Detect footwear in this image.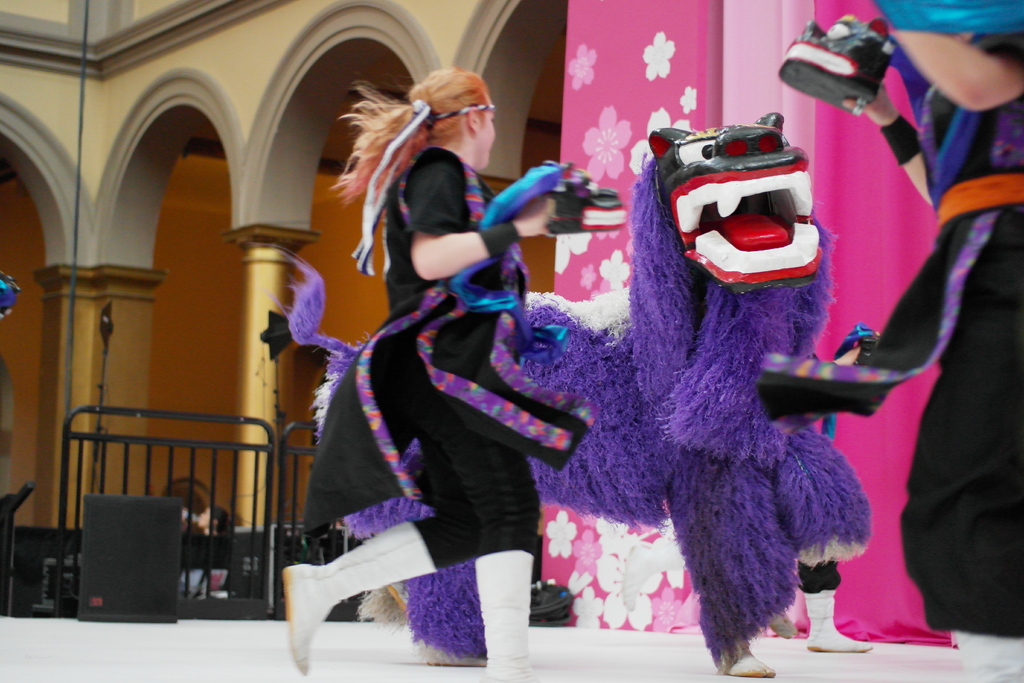
Detection: l=804, t=582, r=872, b=656.
